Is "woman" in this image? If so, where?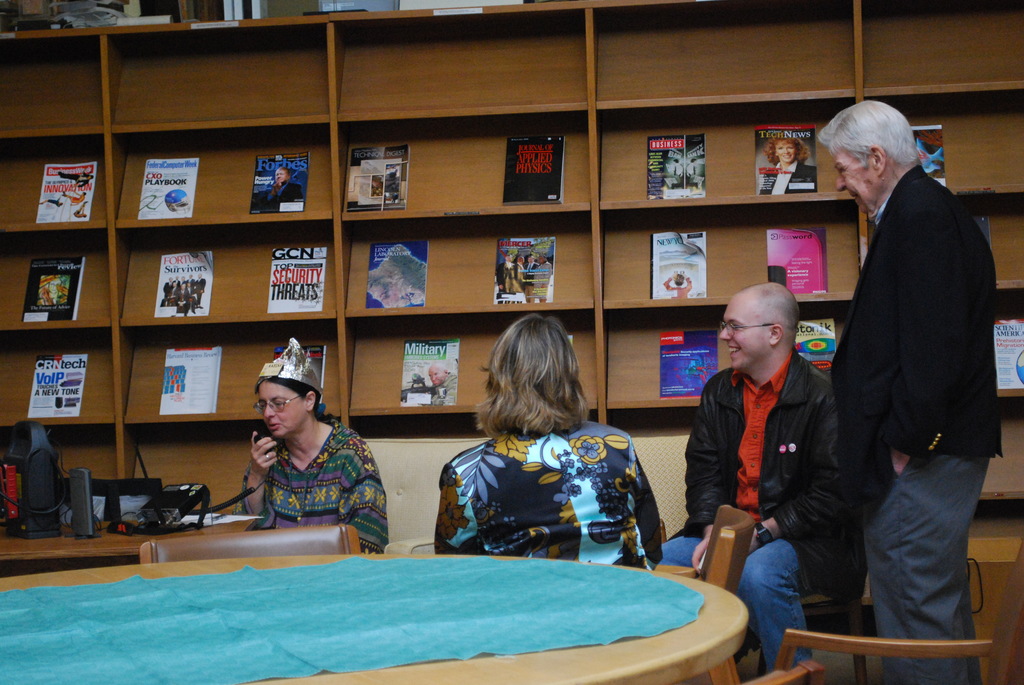
Yes, at bbox(228, 338, 394, 557).
